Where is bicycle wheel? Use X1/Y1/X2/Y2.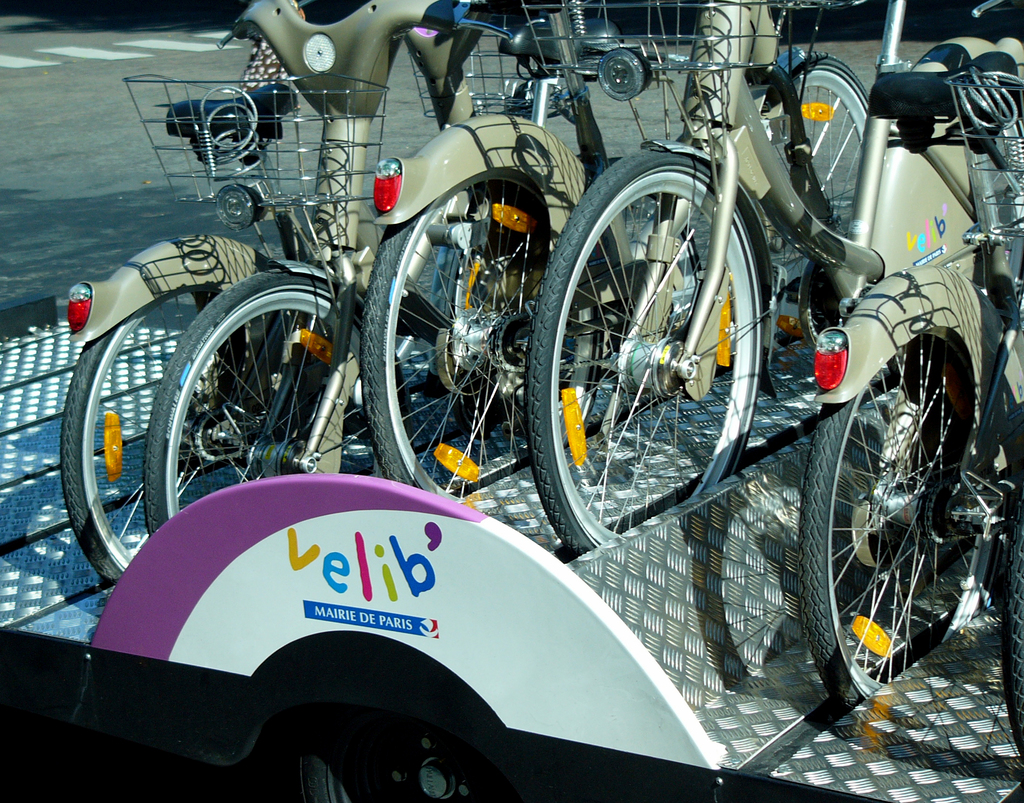
61/301/335/584.
